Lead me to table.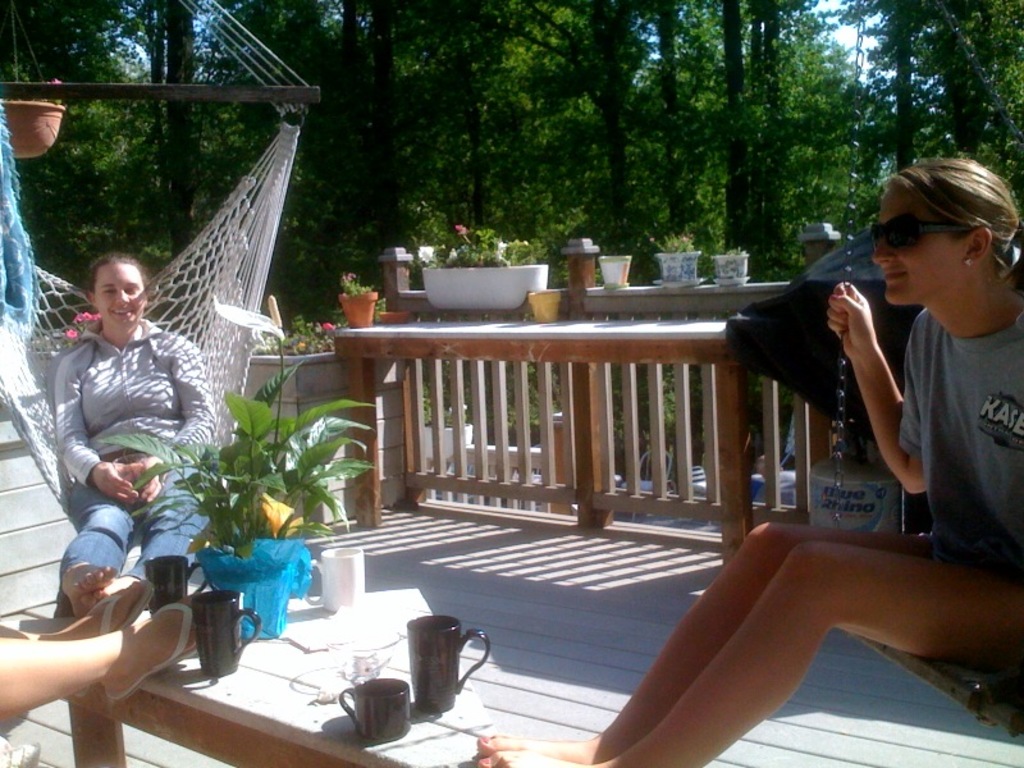
Lead to box(320, 317, 806, 548).
